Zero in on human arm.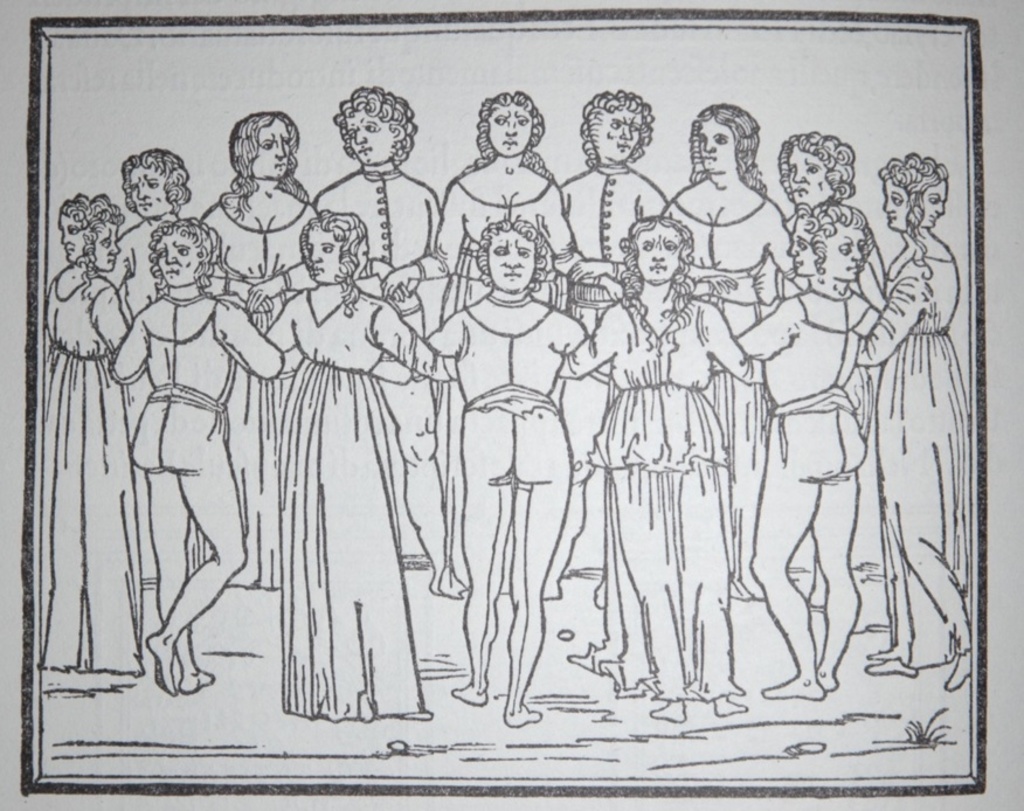
Zeroed in: 195/268/274/317.
